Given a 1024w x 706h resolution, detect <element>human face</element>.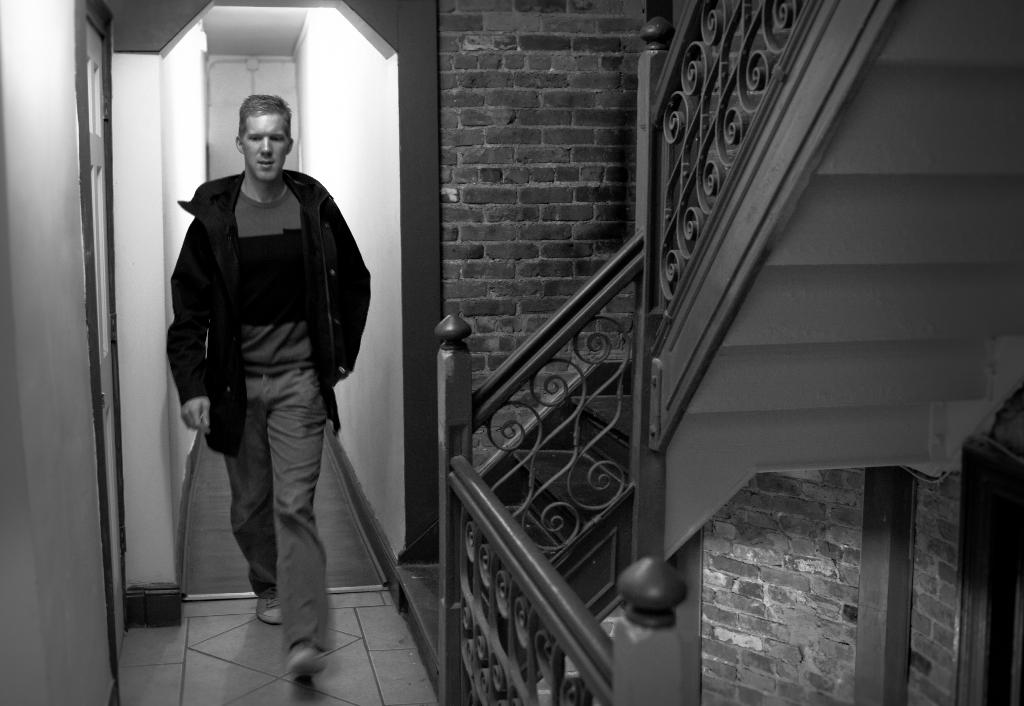
detection(239, 115, 287, 181).
